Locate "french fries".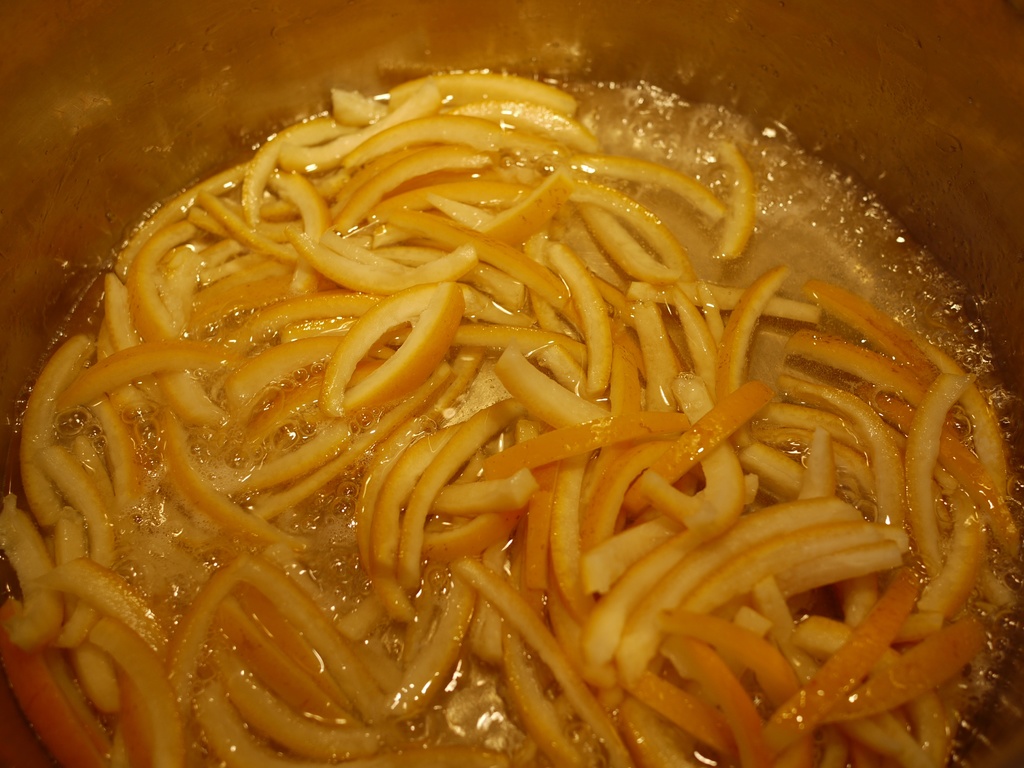
Bounding box: detection(897, 372, 973, 575).
